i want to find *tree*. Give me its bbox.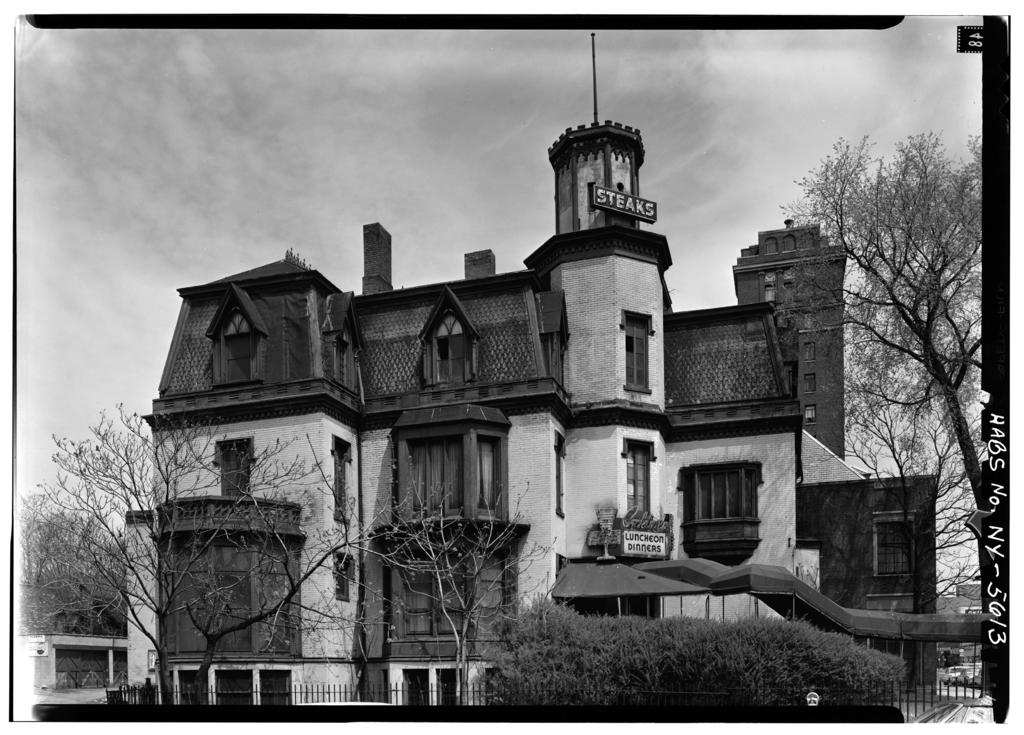
x1=333, y1=456, x2=561, y2=705.
